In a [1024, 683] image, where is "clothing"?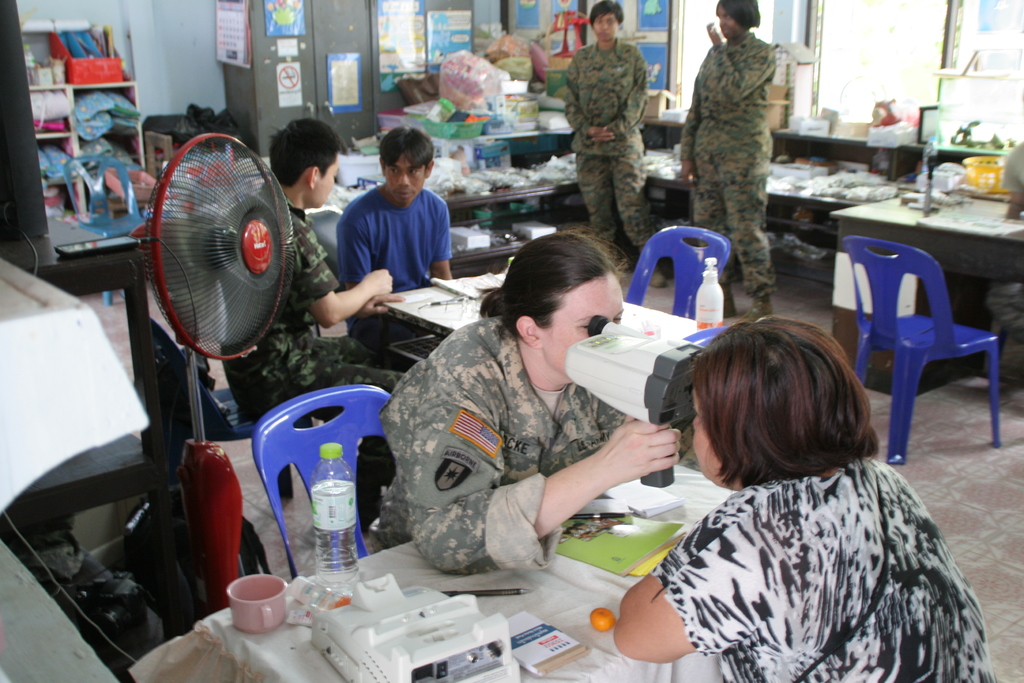
bbox=[681, 33, 776, 293].
